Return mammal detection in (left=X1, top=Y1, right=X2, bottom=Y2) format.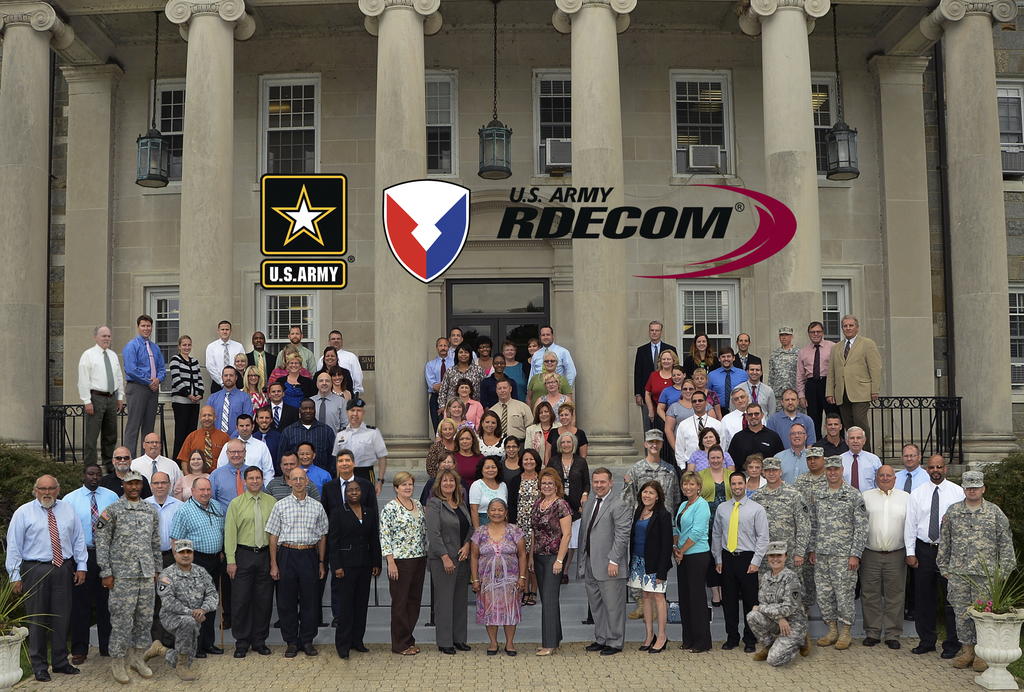
(left=320, top=449, right=371, bottom=524).
